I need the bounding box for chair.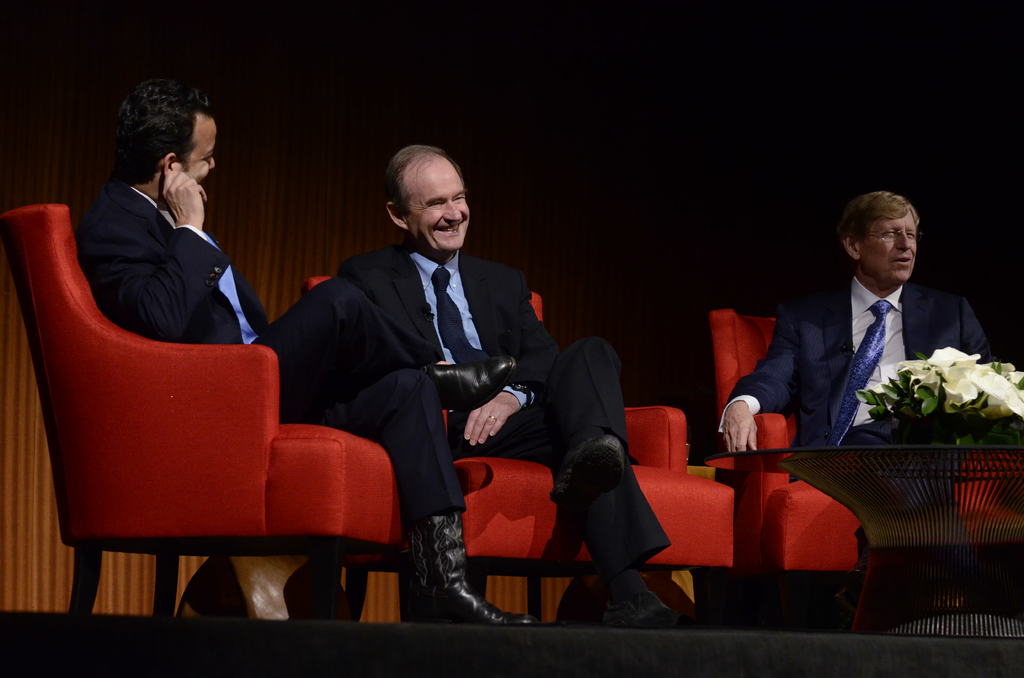
Here it is: bbox(703, 306, 1023, 625).
